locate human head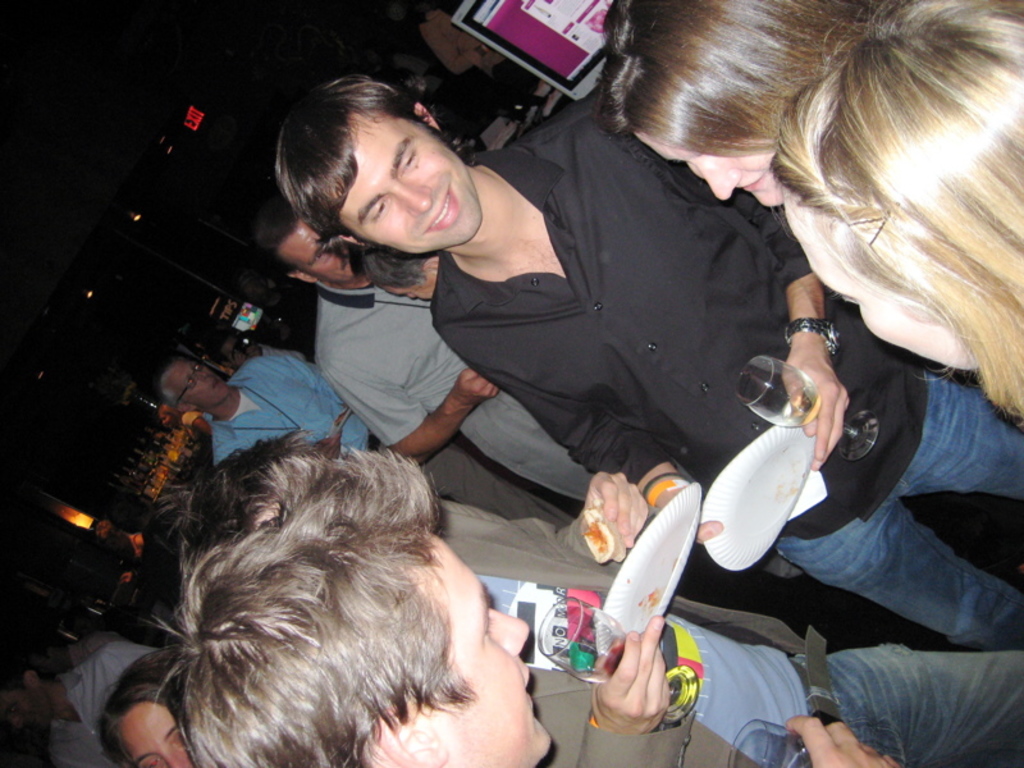
box(274, 70, 484, 255)
